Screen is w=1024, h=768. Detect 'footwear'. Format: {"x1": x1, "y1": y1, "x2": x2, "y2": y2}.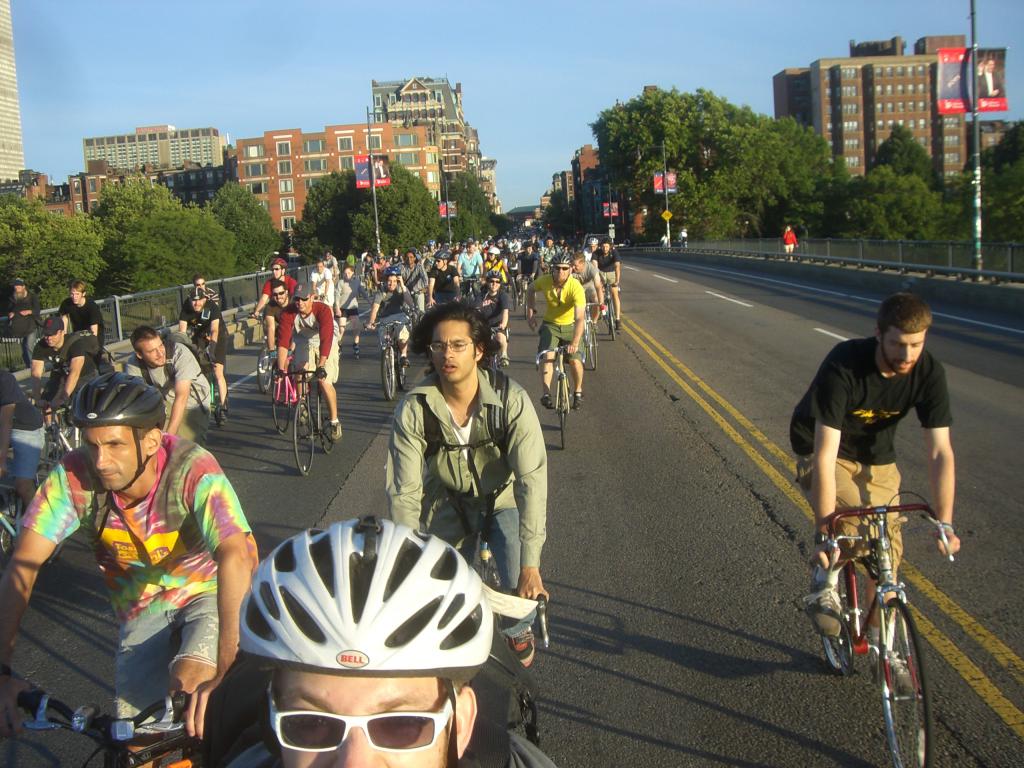
{"x1": 615, "y1": 319, "x2": 625, "y2": 329}.
